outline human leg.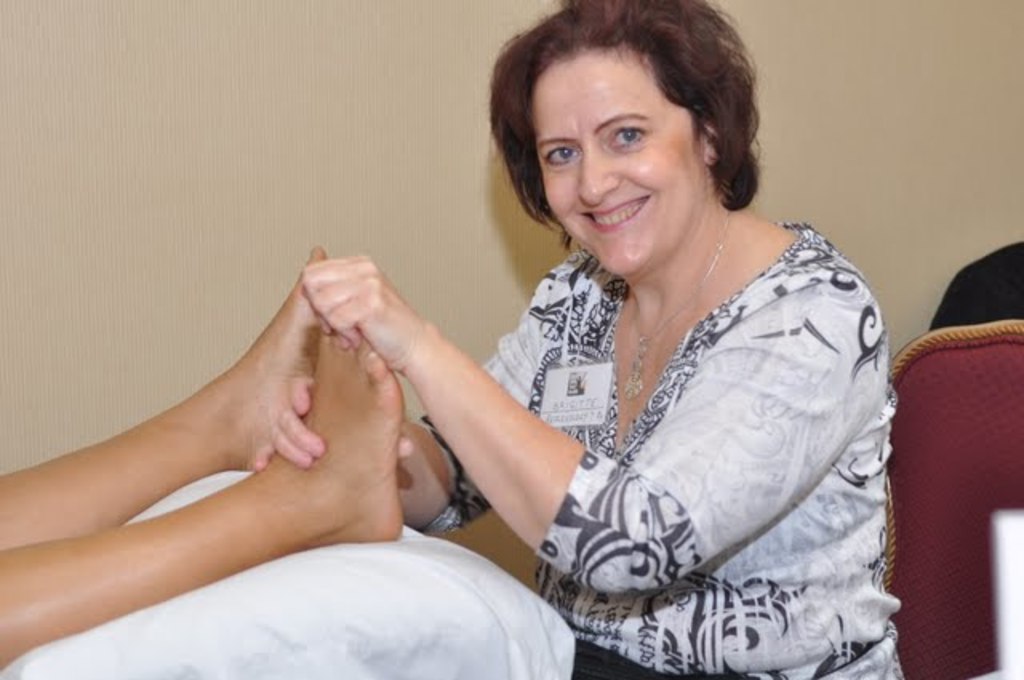
Outline: (x1=2, y1=250, x2=328, y2=550).
